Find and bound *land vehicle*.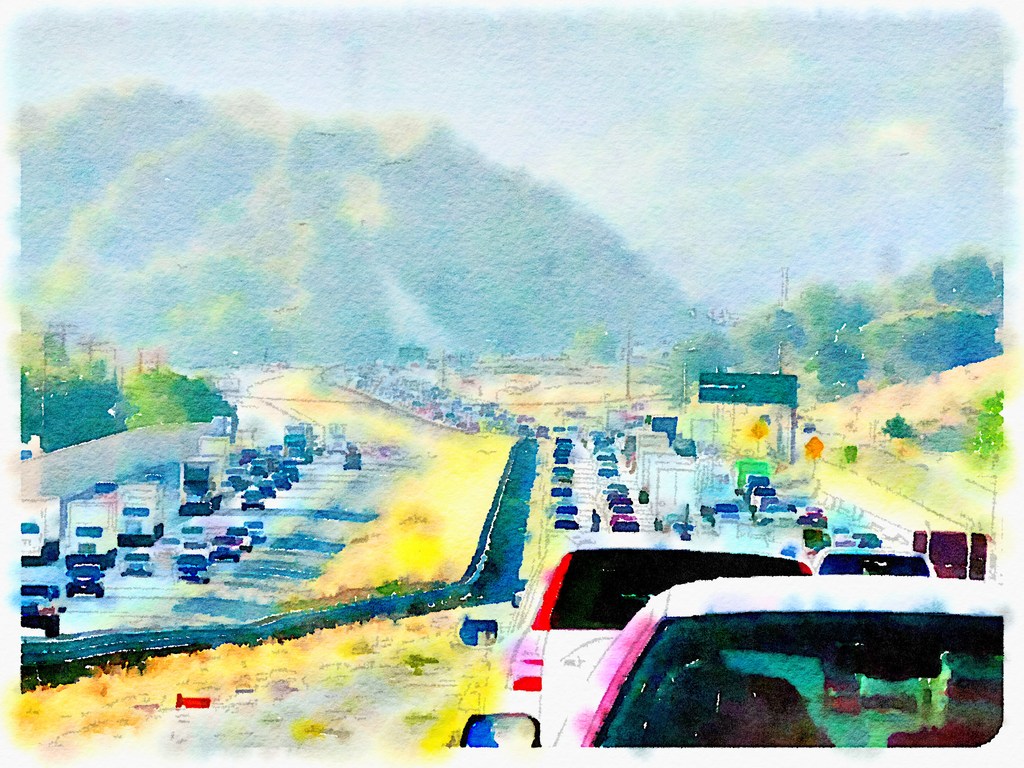
Bound: box(195, 435, 230, 474).
